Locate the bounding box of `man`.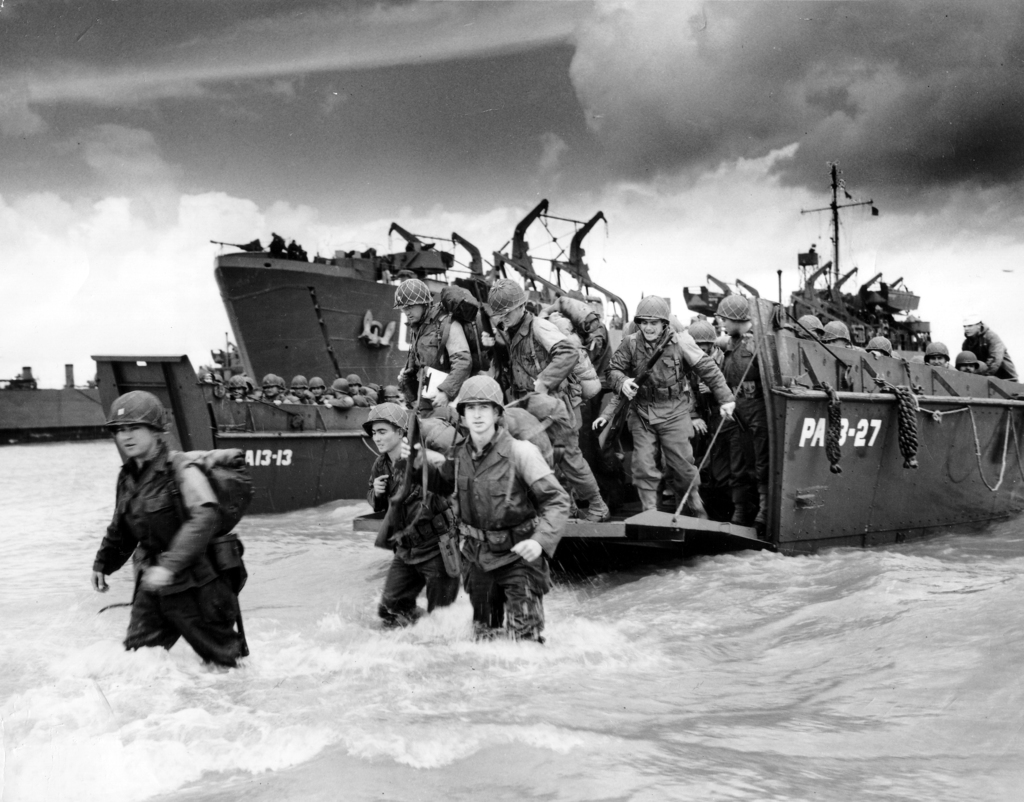
Bounding box: left=90, top=391, right=250, bottom=667.
